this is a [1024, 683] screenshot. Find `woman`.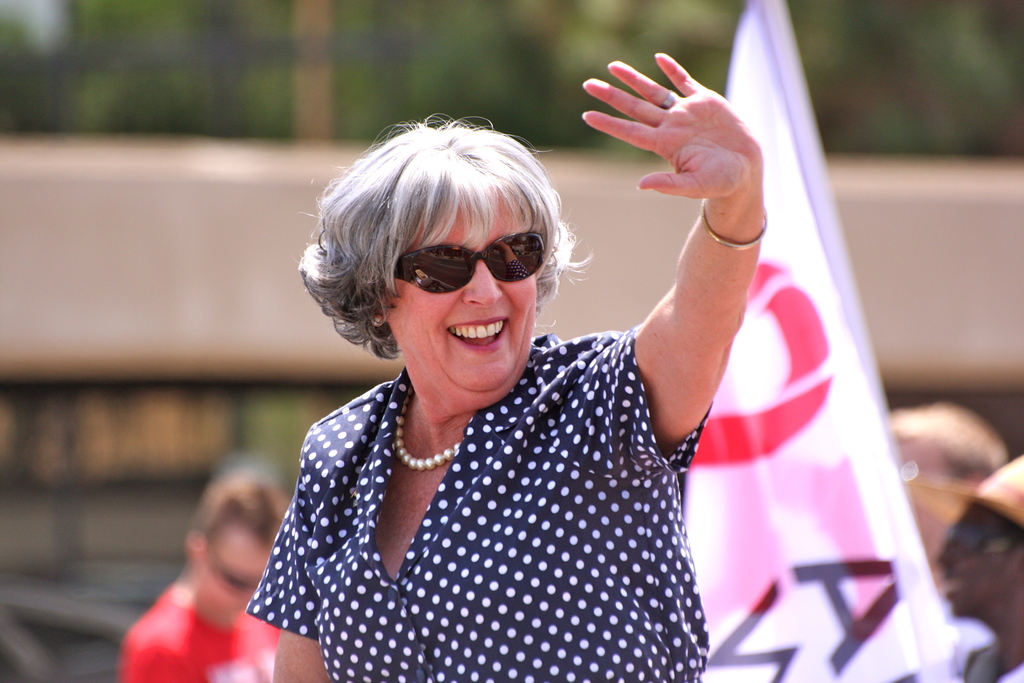
Bounding box: (x1=216, y1=81, x2=788, y2=671).
